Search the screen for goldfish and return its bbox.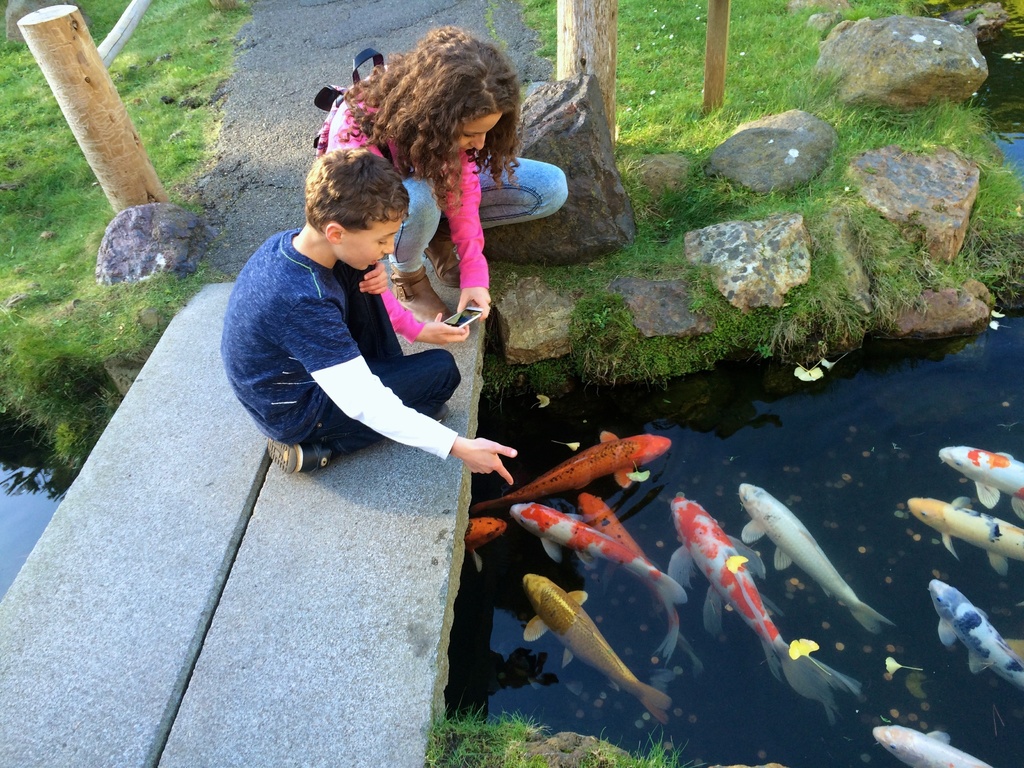
Found: detection(473, 430, 673, 495).
